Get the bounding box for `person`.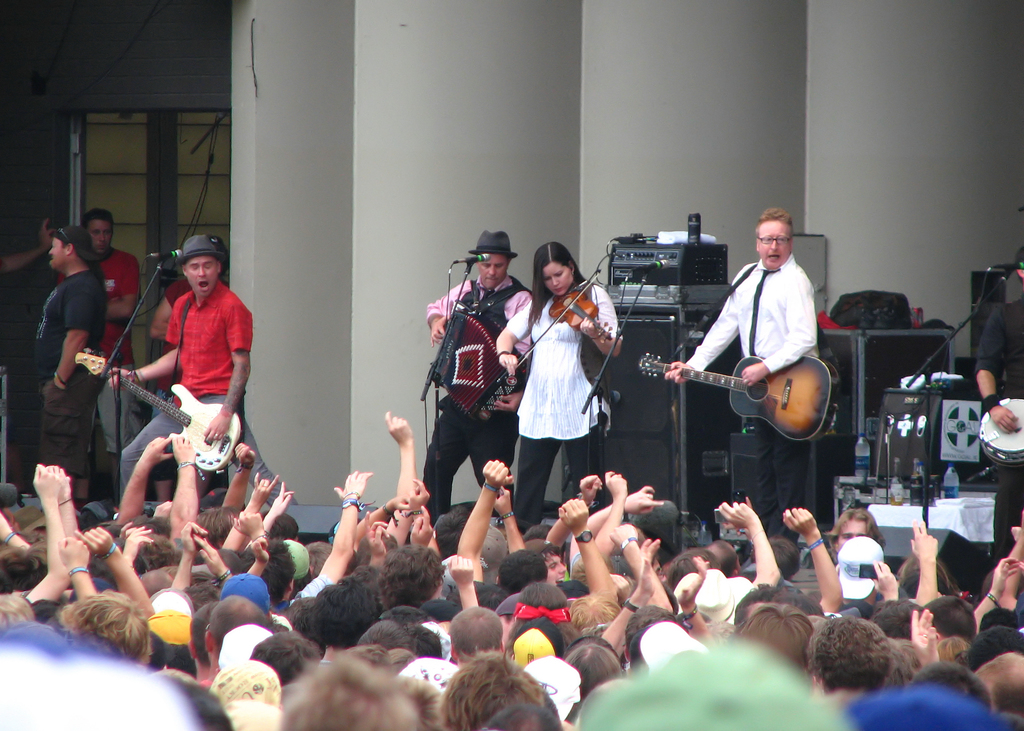
{"x1": 0, "y1": 218, "x2": 64, "y2": 276}.
